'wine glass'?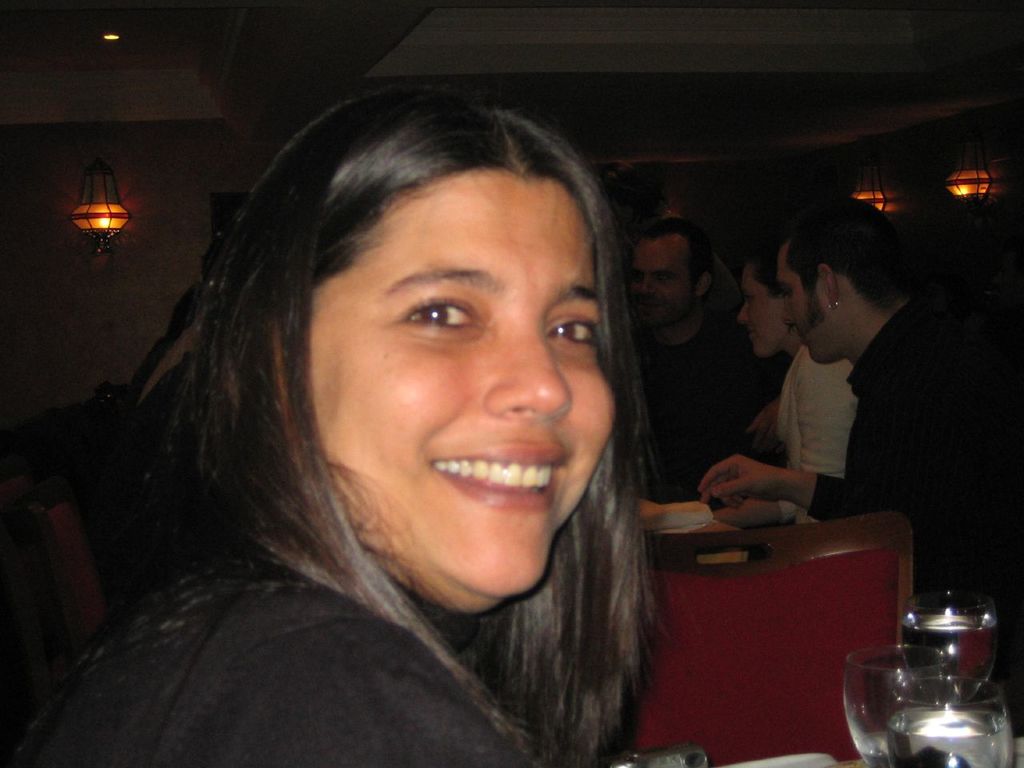
<bbox>889, 680, 1011, 767</bbox>
